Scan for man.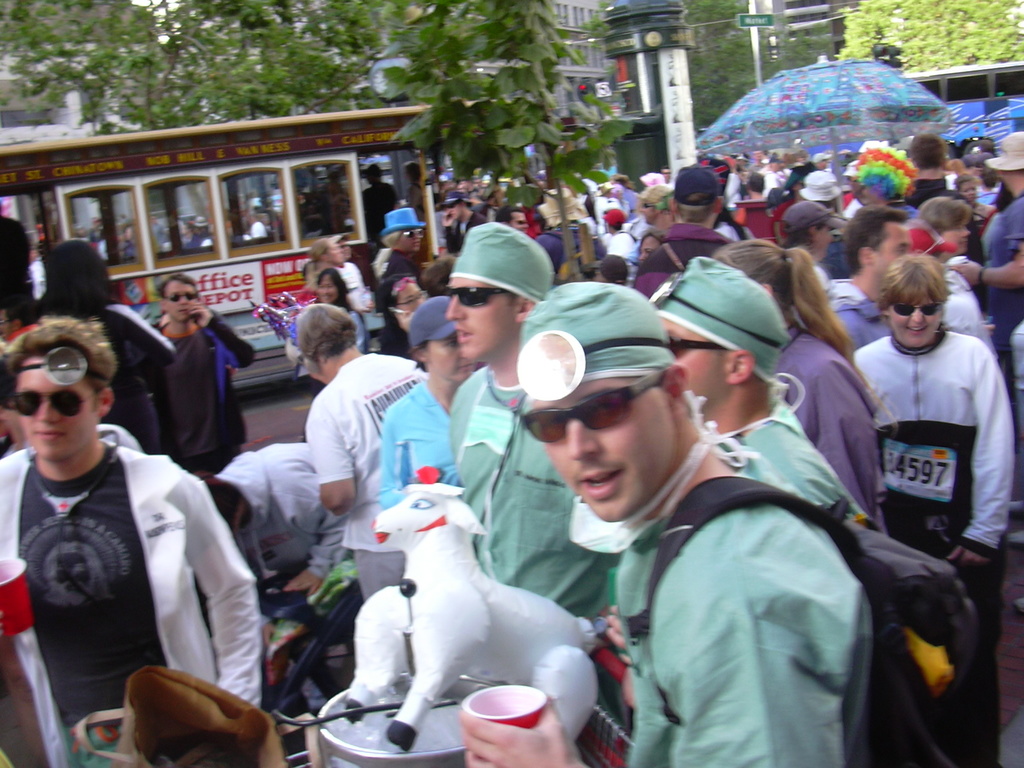
Scan result: <region>742, 163, 778, 244</region>.
